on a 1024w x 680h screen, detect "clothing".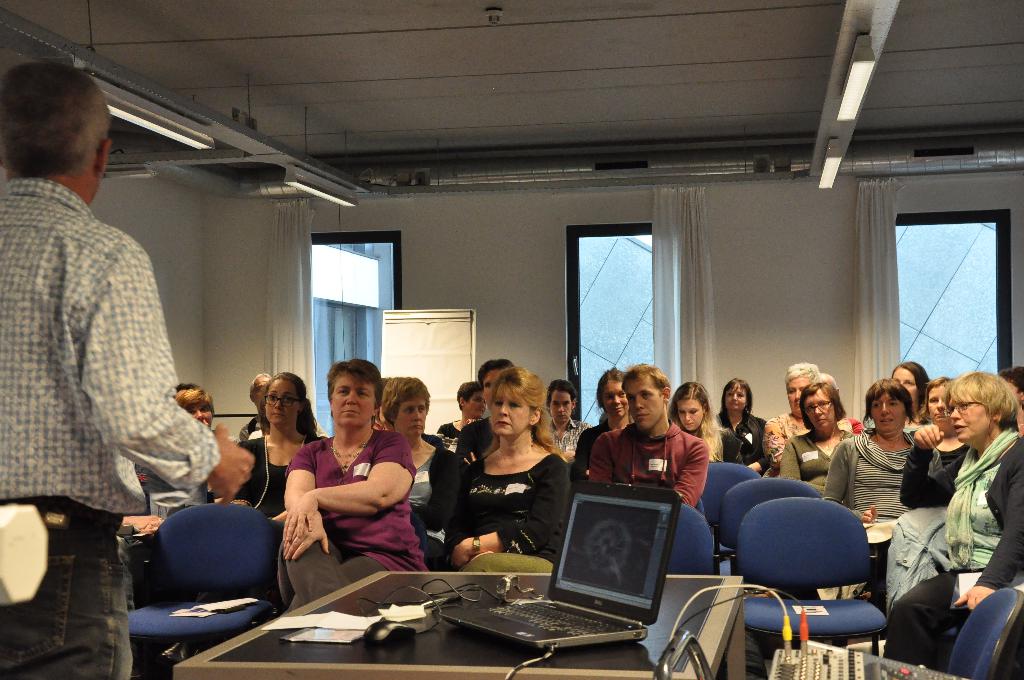
(695,418,732,464).
